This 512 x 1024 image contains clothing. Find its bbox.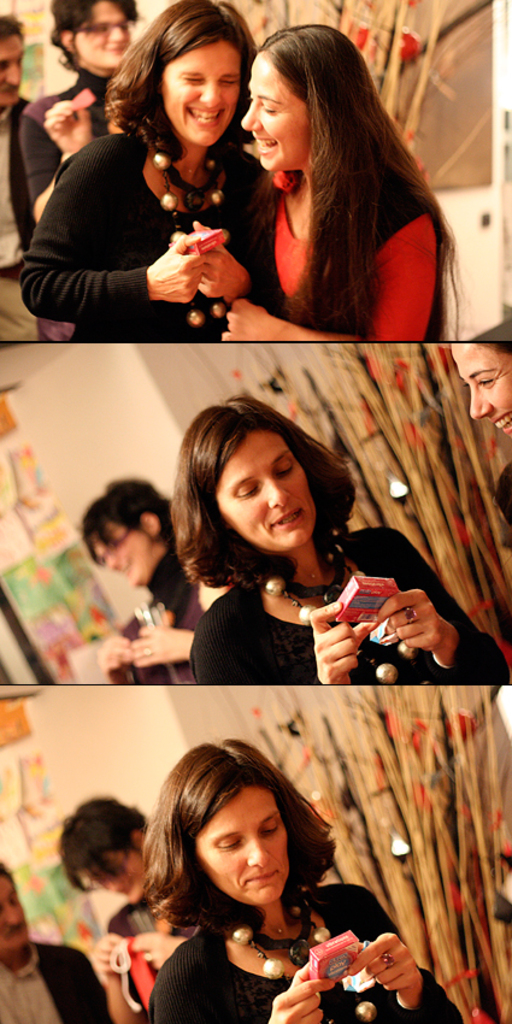
left=22, top=69, right=124, bottom=195.
